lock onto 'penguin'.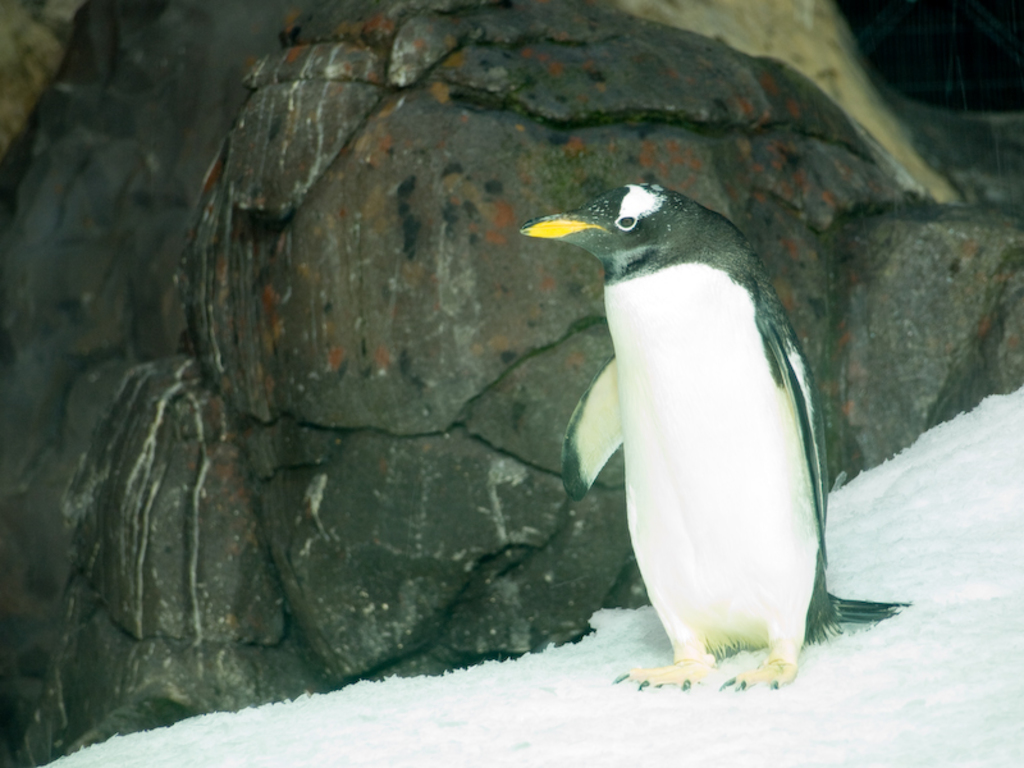
Locked: <box>513,179,890,696</box>.
